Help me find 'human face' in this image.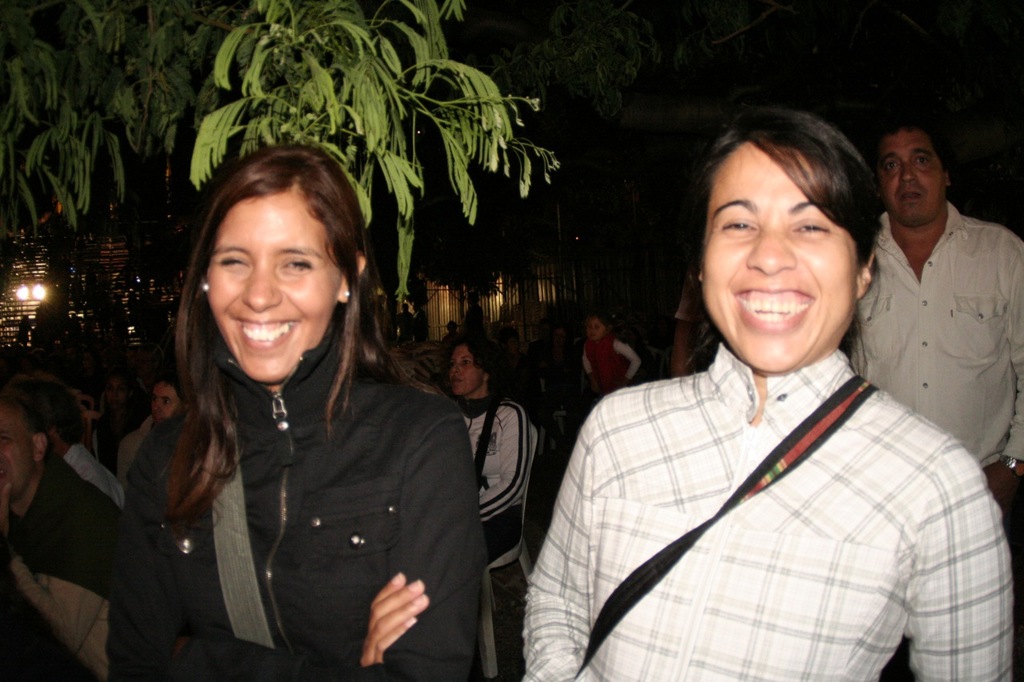
Found it: detection(150, 386, 177, 431).
